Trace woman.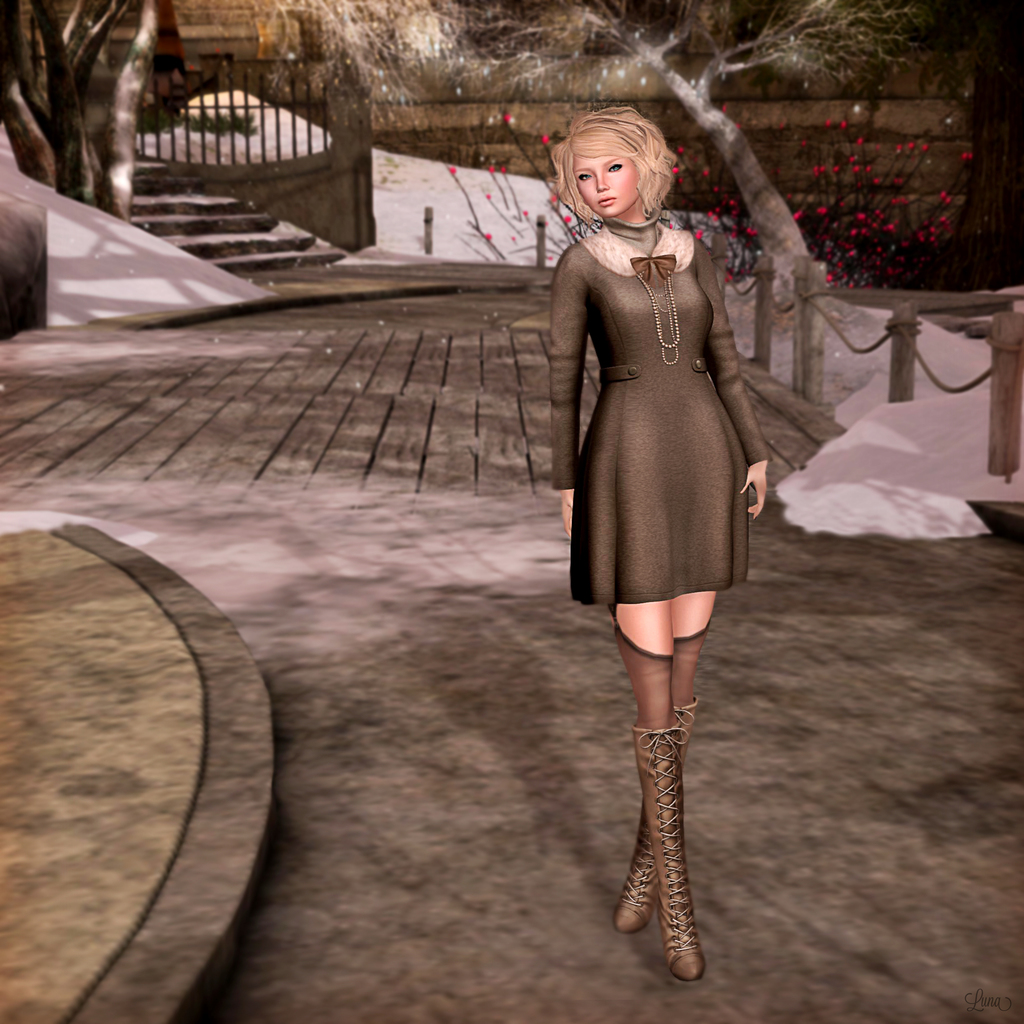
Traced to [557,163,770,964].
